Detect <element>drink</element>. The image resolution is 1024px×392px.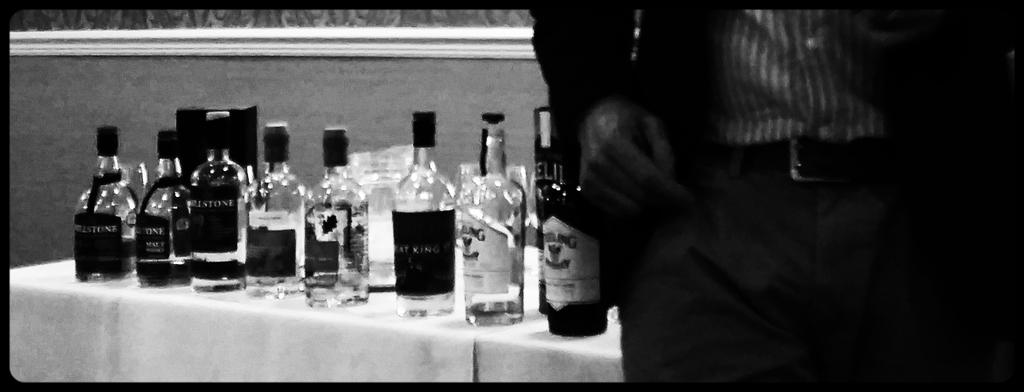
<bbox>250, 213, 314, 290</bbox>.
